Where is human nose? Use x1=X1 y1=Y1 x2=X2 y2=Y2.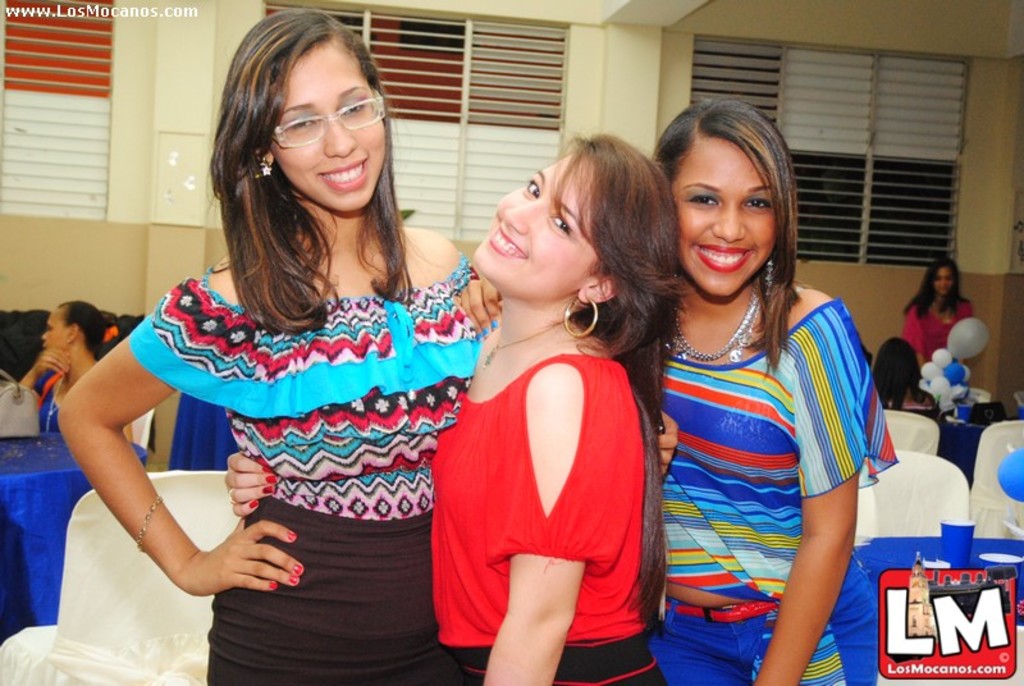
x1=713 y1=195 x2=750 y2=246.
